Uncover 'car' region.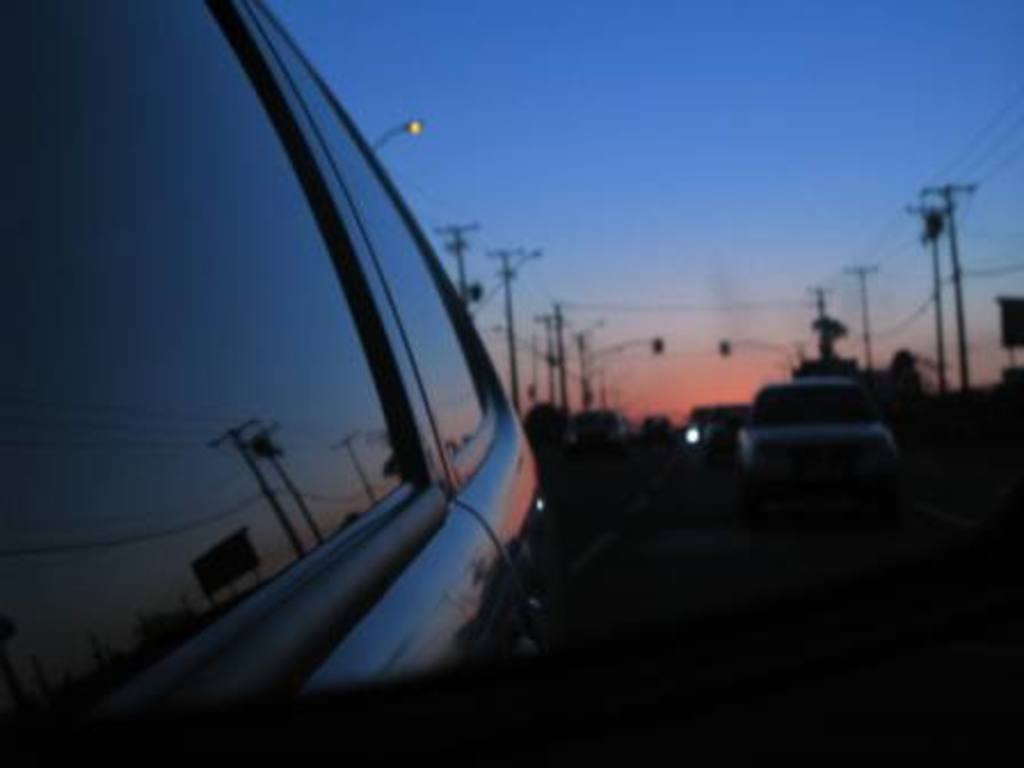
Uncovered: 0, 0, 544, 766.
